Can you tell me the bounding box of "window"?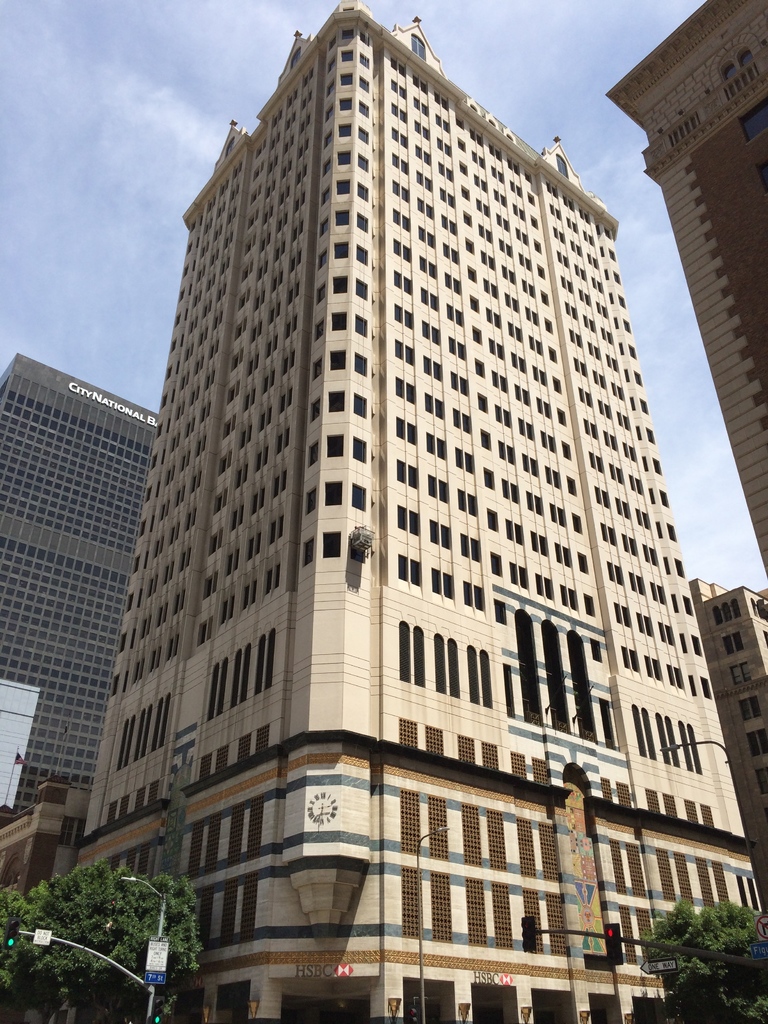
<bbox>674, 559, 684, 579</bbox>.
